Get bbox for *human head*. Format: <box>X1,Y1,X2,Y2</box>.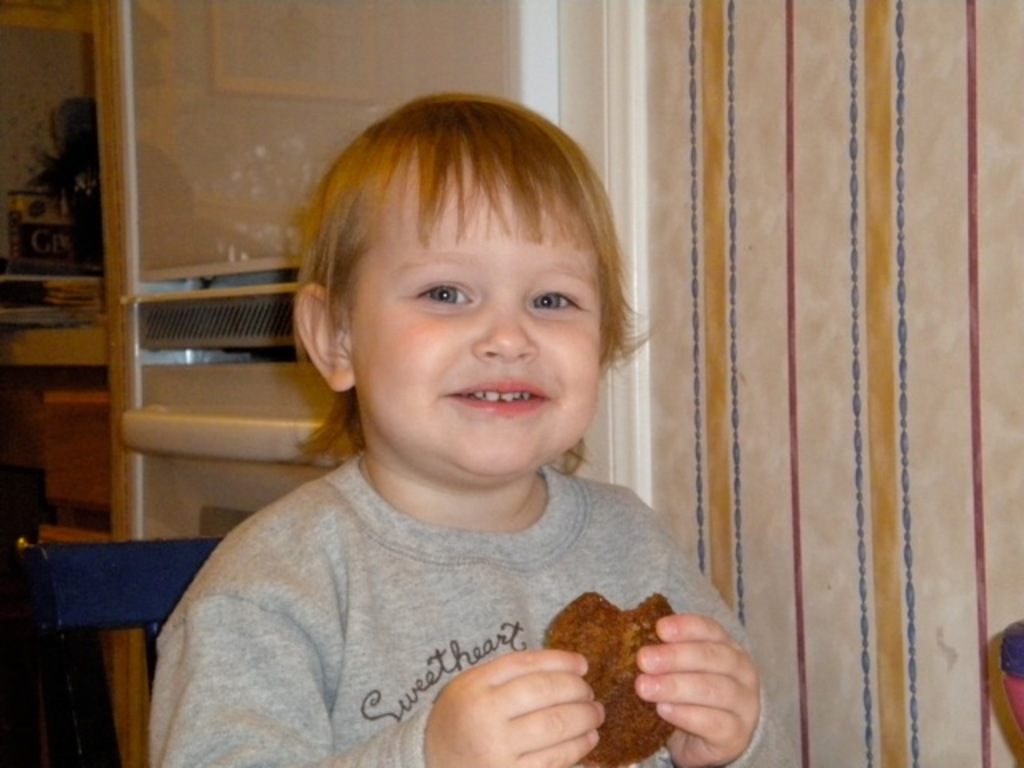
<box>285,102,642,475</box>.
